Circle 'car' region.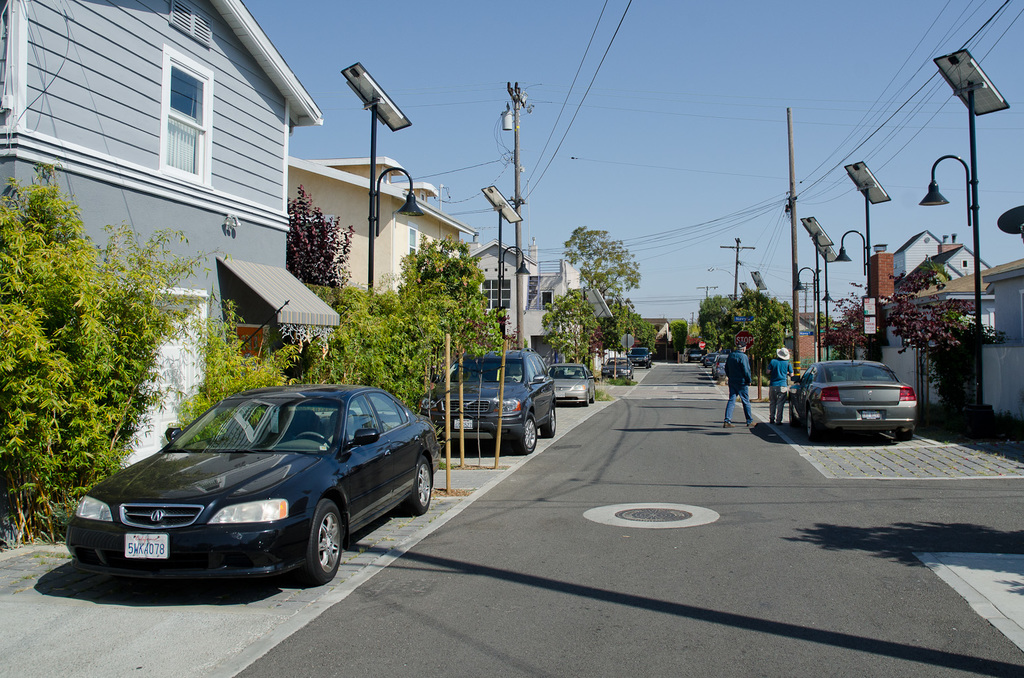
Region: {"x1": 689, "y1": 350, "x2": 701, "y2": 366}.
